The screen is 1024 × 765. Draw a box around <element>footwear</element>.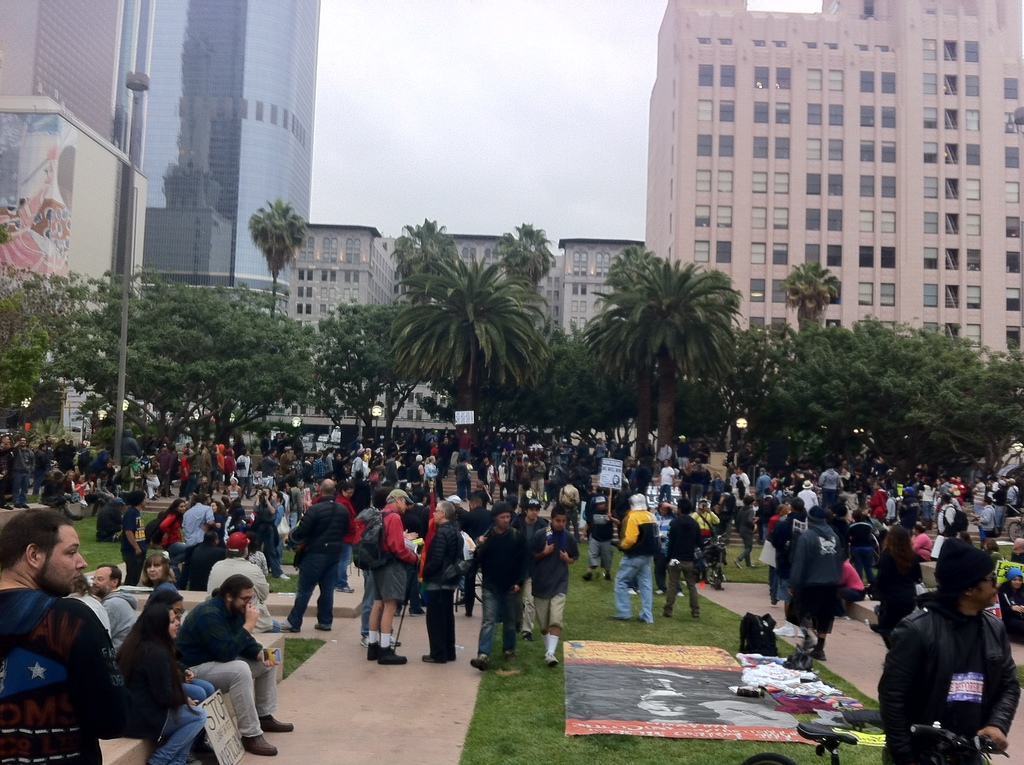
(left=419, top=652, right=435, bottom=662).
